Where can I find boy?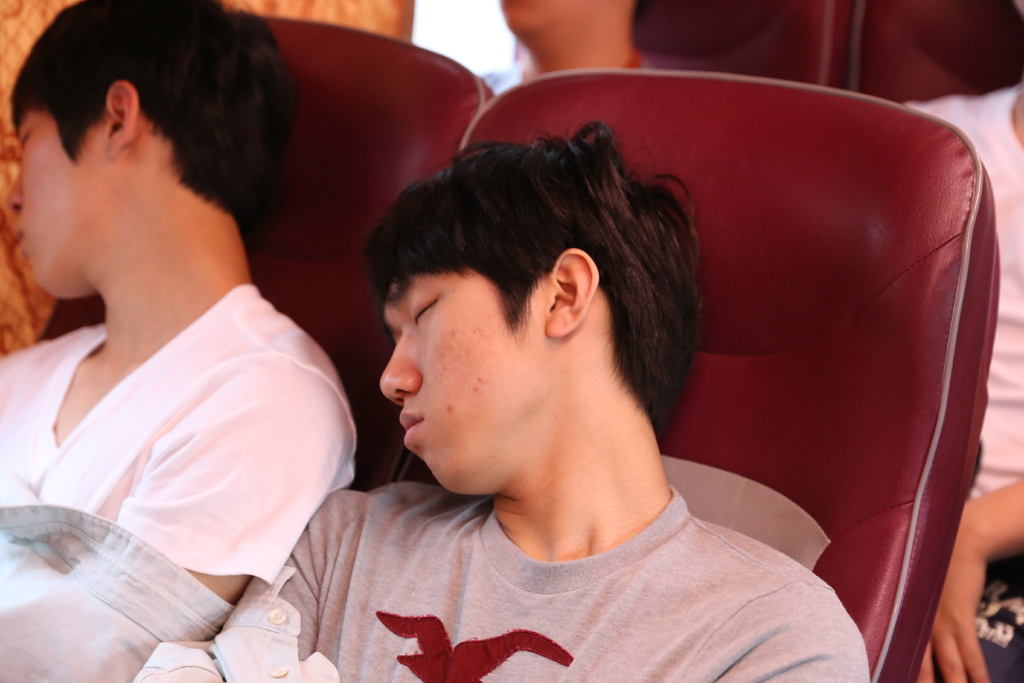
You can find it at box(0, 0, 362, 610).
